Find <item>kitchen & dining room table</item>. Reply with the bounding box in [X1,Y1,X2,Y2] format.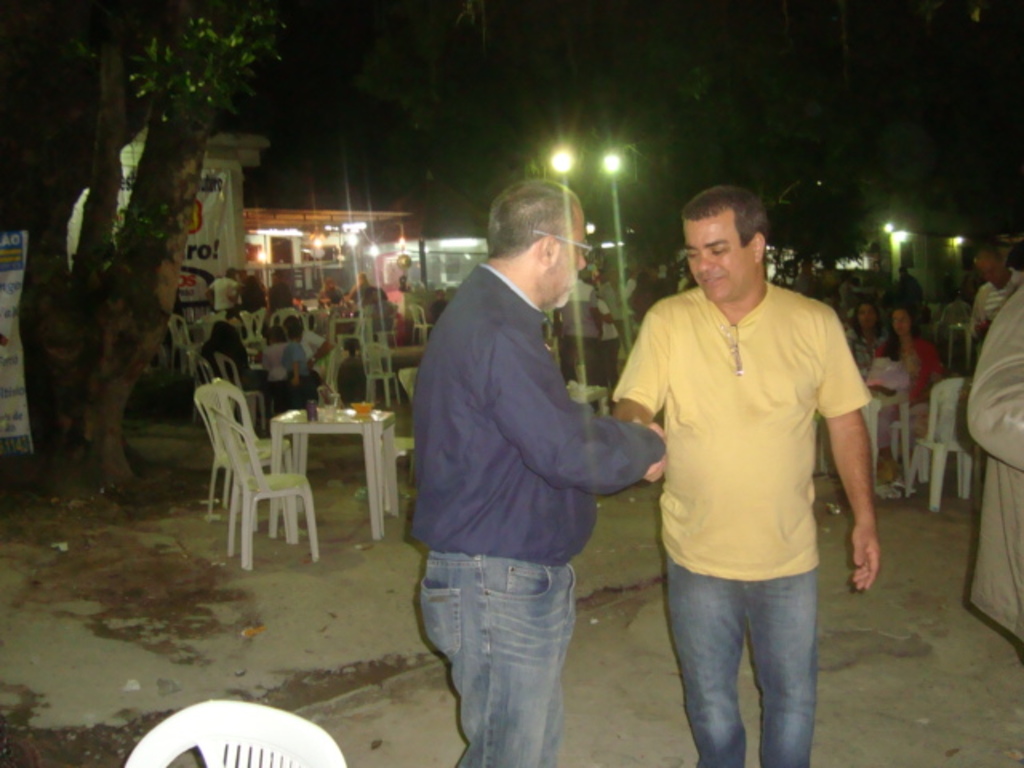
[232,381,402,549].
